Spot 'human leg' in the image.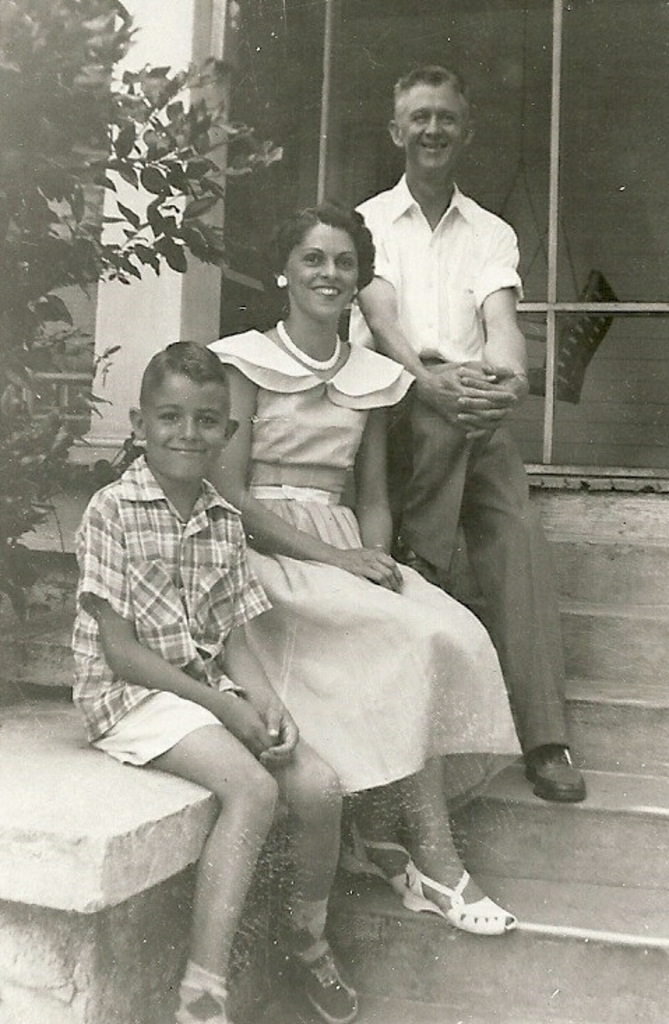
'human leg' found at box(285, 735, 370, 1021).
